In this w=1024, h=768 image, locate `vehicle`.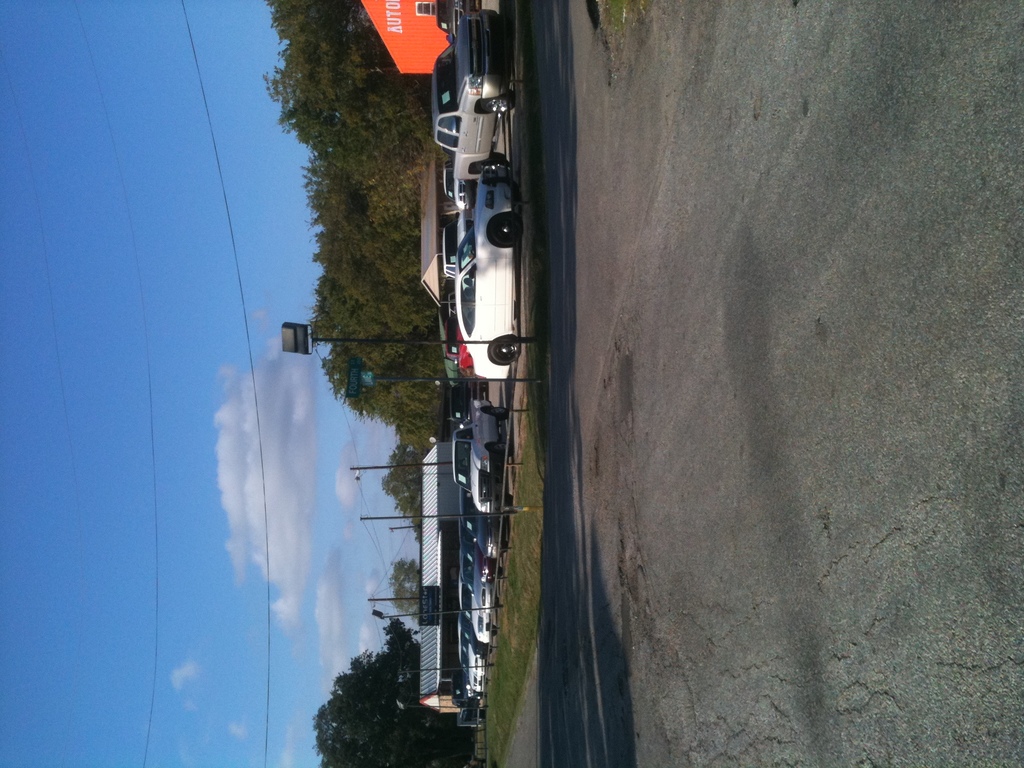
Bounding box: (460, 507, 496, 557).
